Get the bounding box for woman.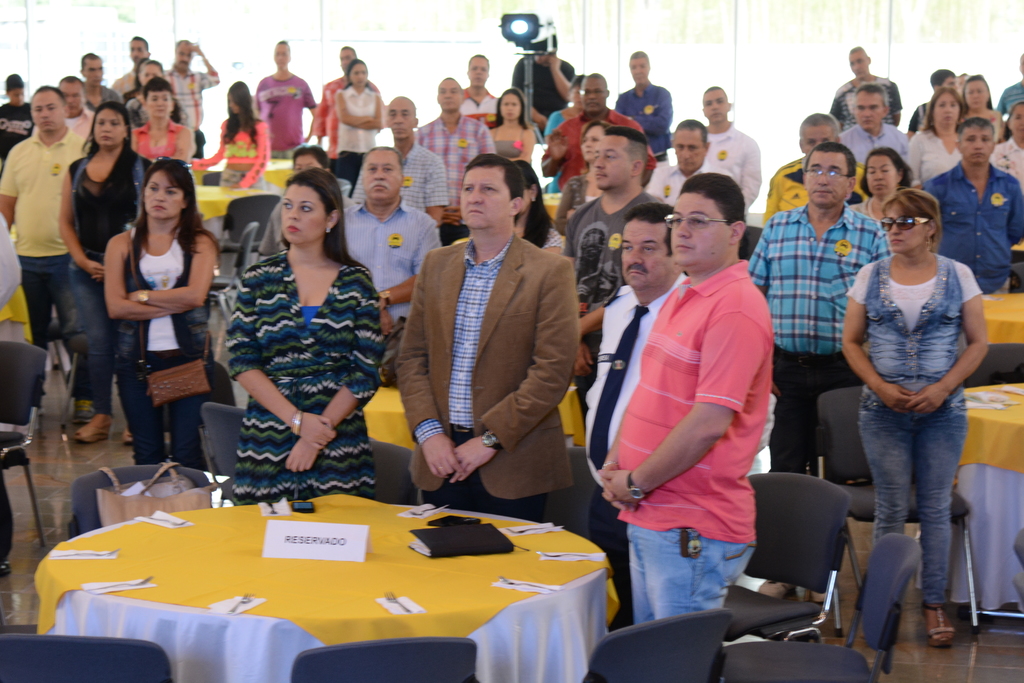
<bbox>51, 102, 156, 457</bbox>.
